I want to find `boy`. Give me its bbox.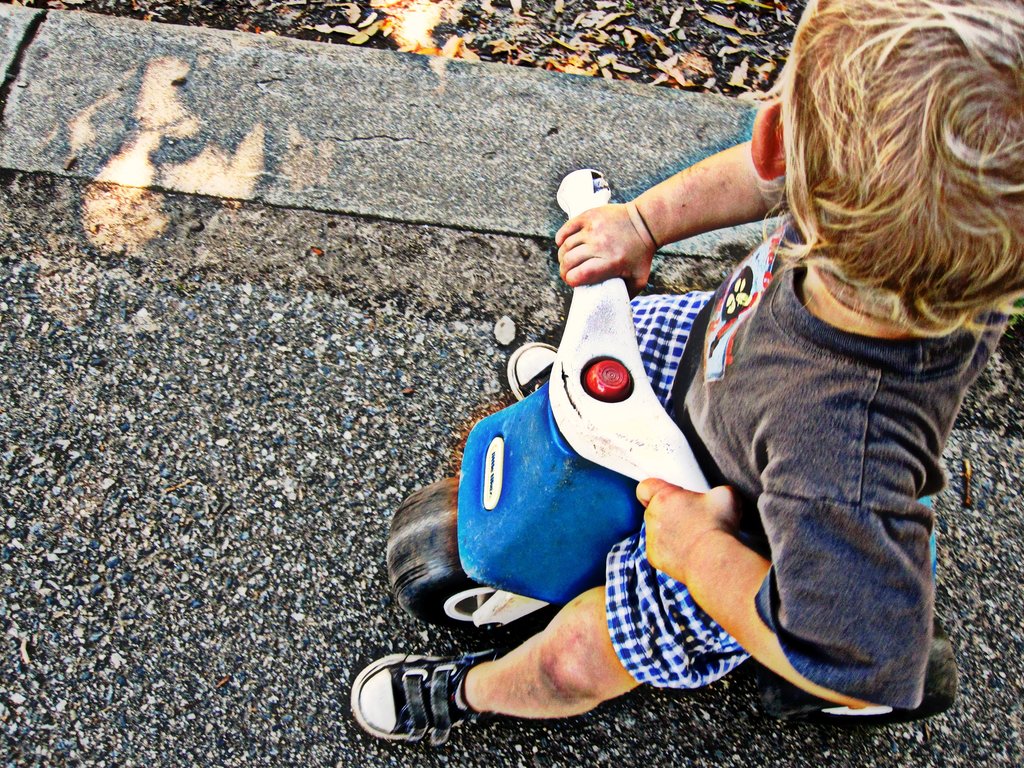
BBox(348, 0, 1023, 738).
